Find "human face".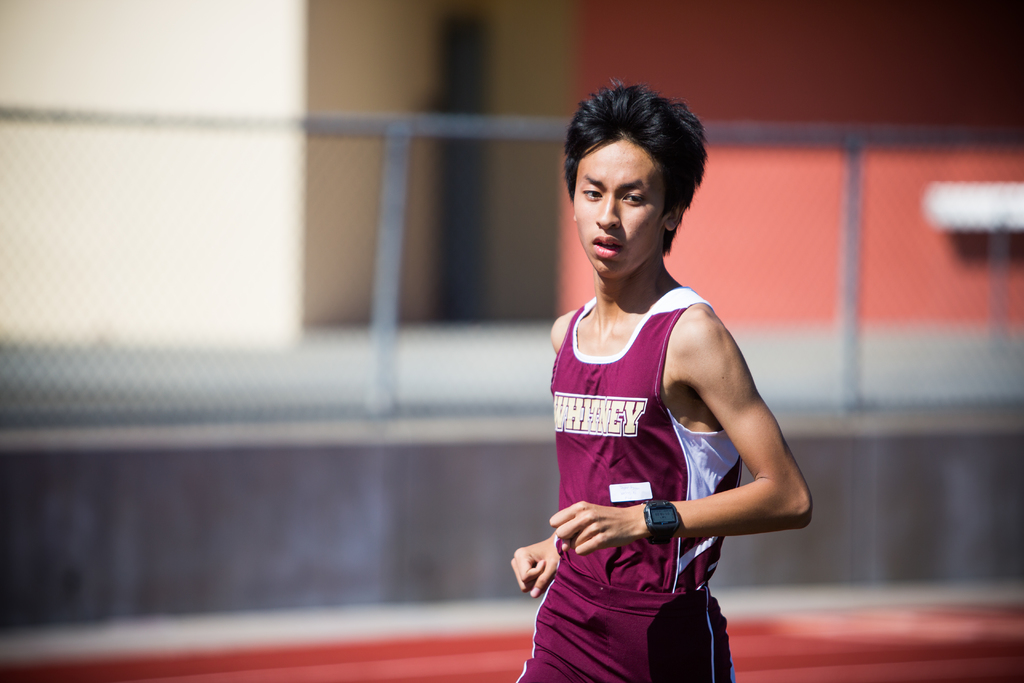
locate(572, 131, 666, 283).
